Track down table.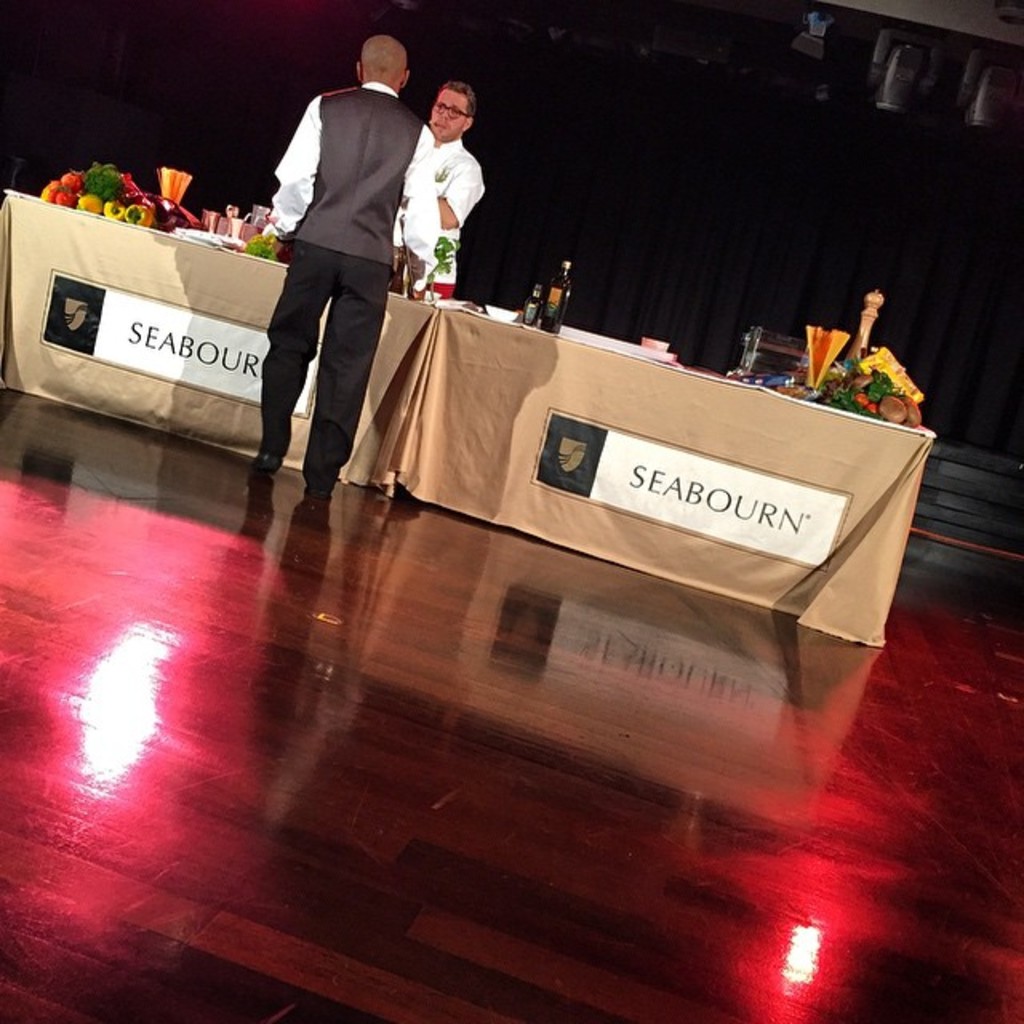
Tracked to Rect(0, 176, 448, 520).
